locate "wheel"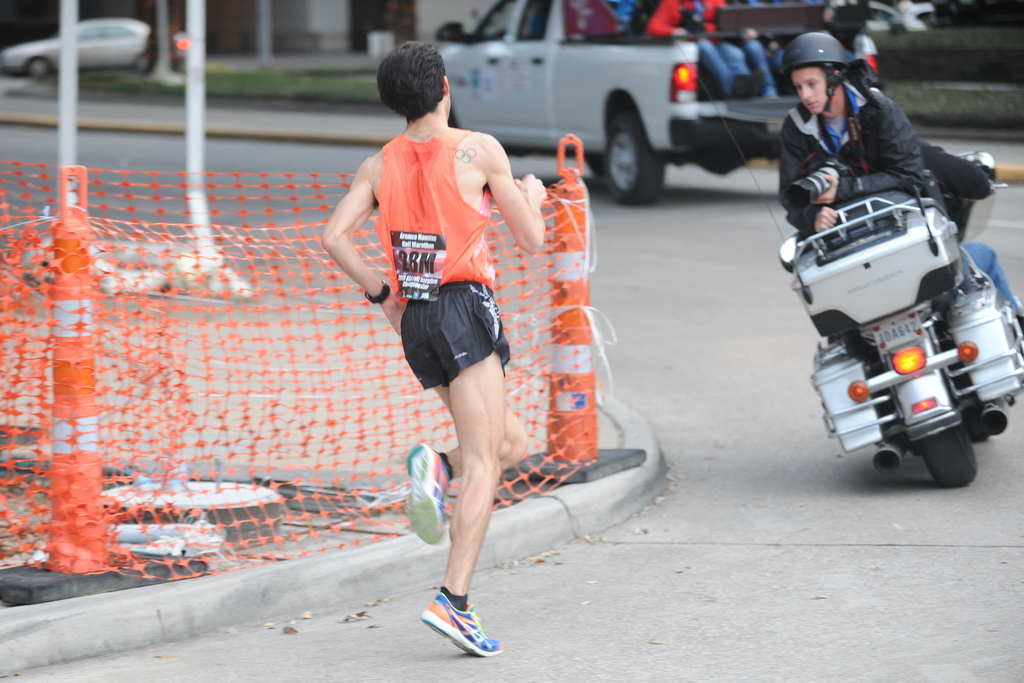
<bbox>921, 422, 977, 489</bbox>
